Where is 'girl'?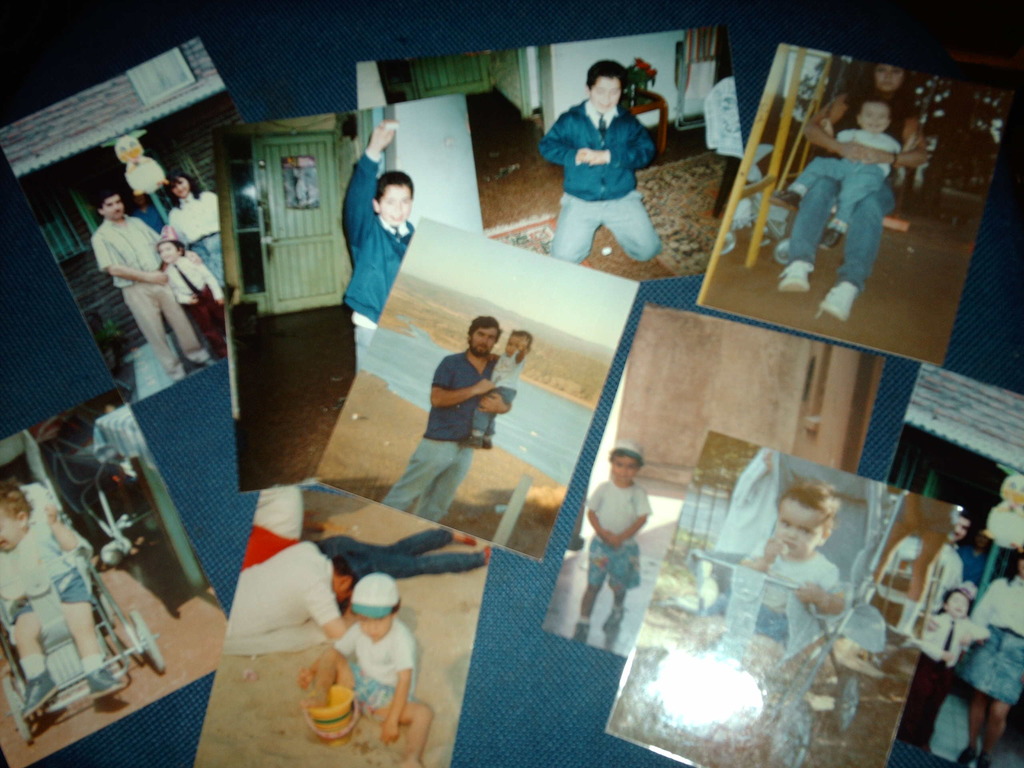
l=770, t=60, r=930, b=323.
